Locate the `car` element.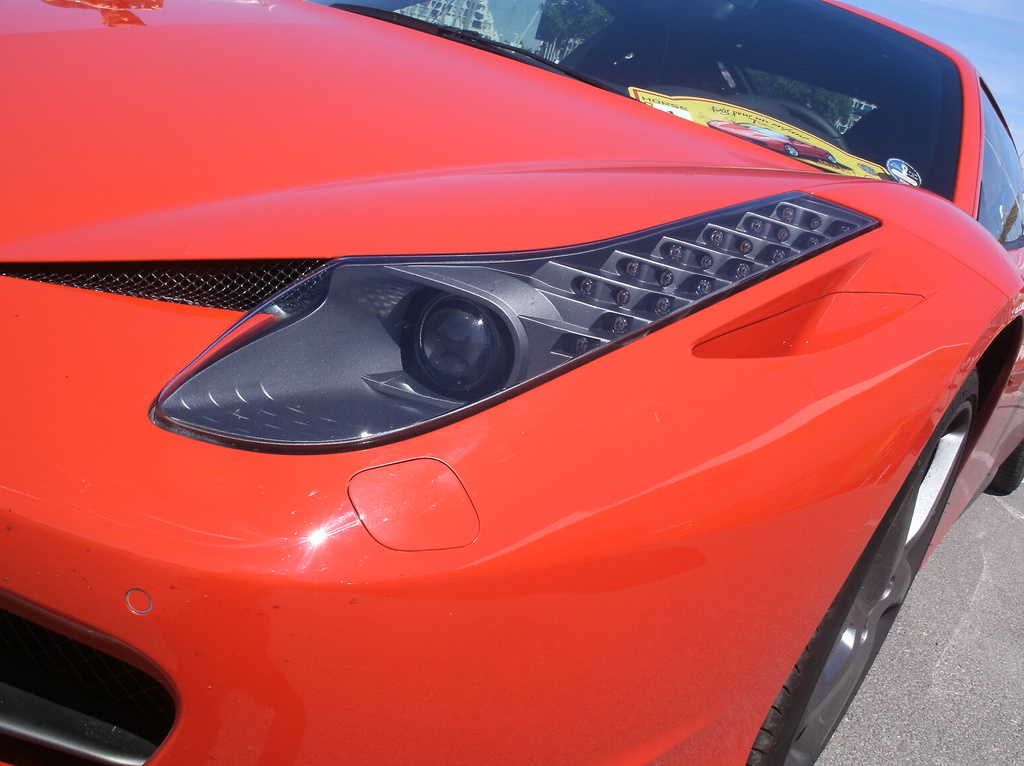
Element bbox: (0, 0, 1023, 765).
